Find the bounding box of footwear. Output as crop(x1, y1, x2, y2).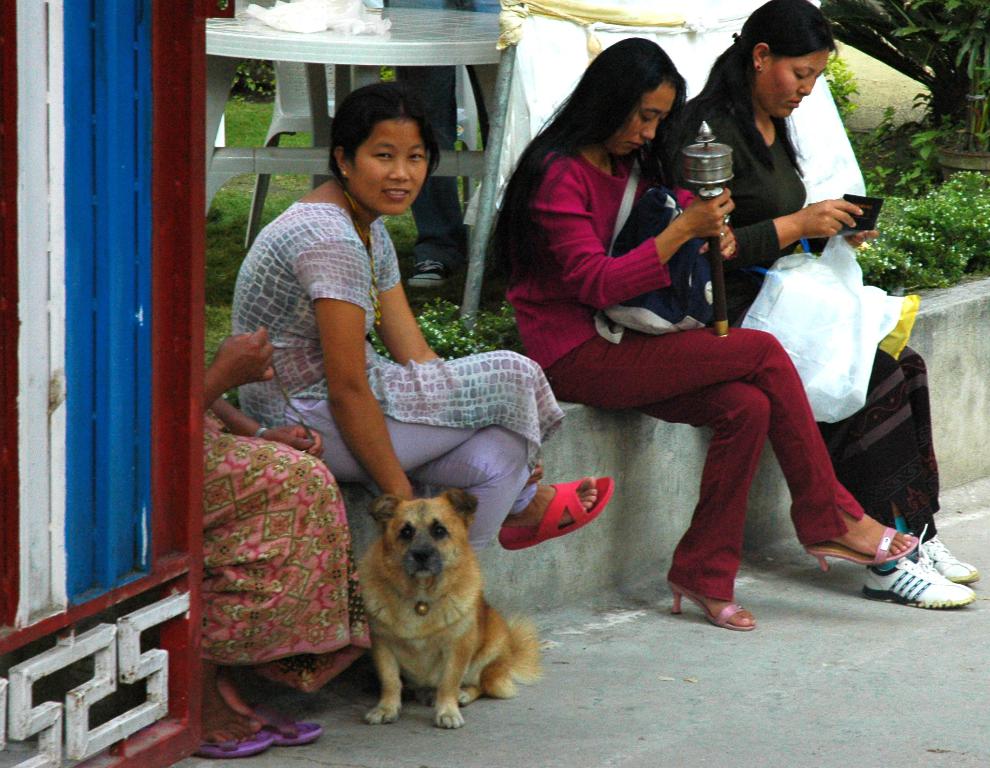
crop(668, 578, 754, 635).
